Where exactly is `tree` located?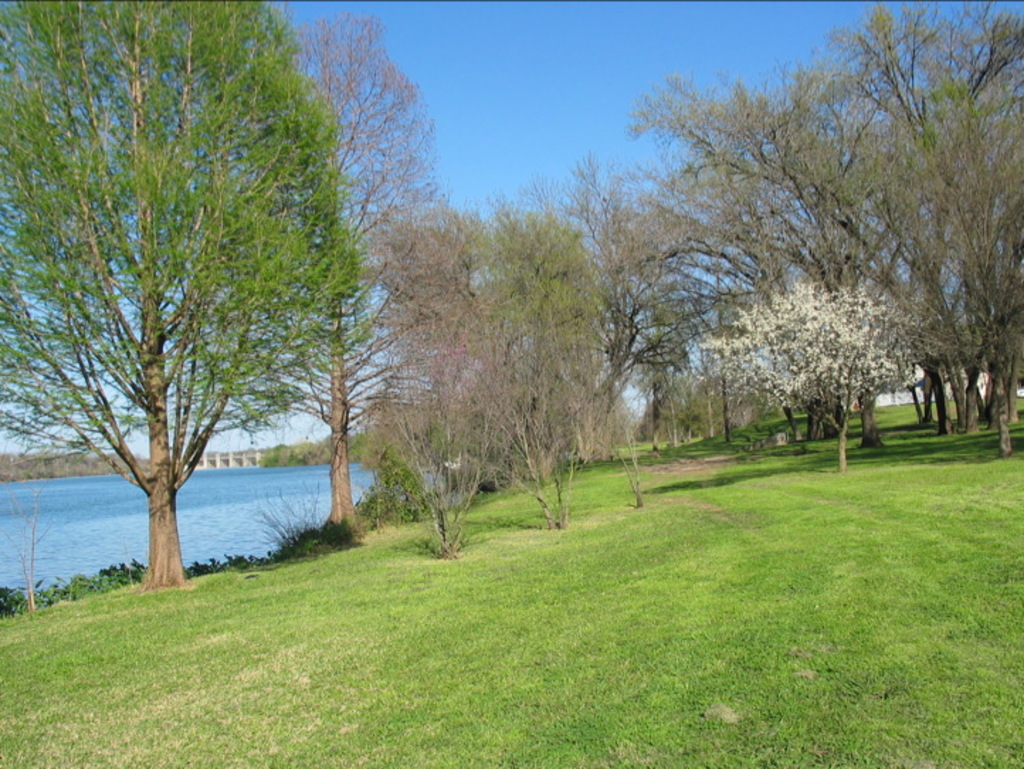
Its bounding box is pyautogui.locateOnScreen(37, 9, 373, 606).
